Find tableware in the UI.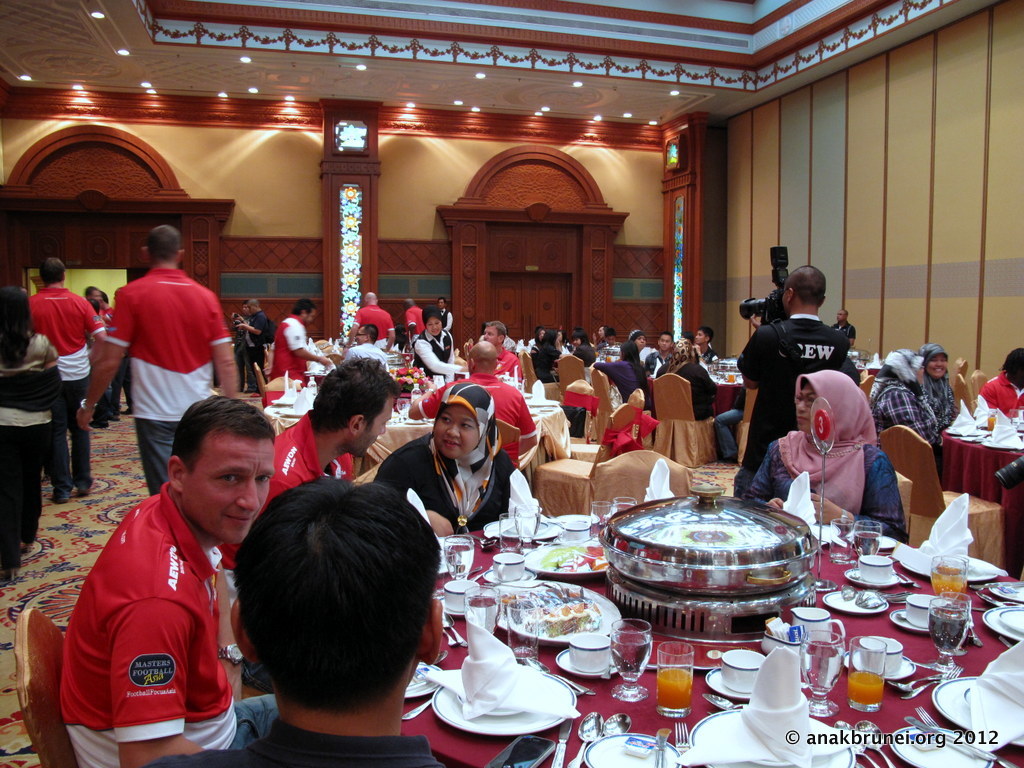
UI element at [686, 707, 856, 767].
